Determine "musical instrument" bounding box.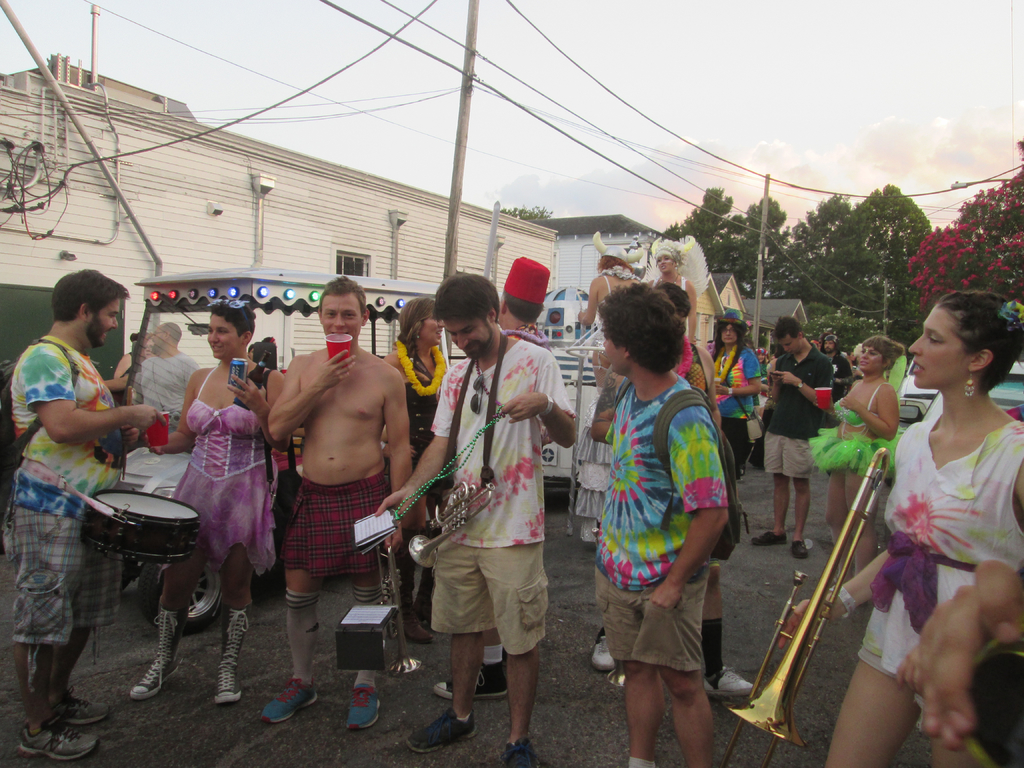
Determined: [x1=407, y1=471, x2=497, y2=565].
